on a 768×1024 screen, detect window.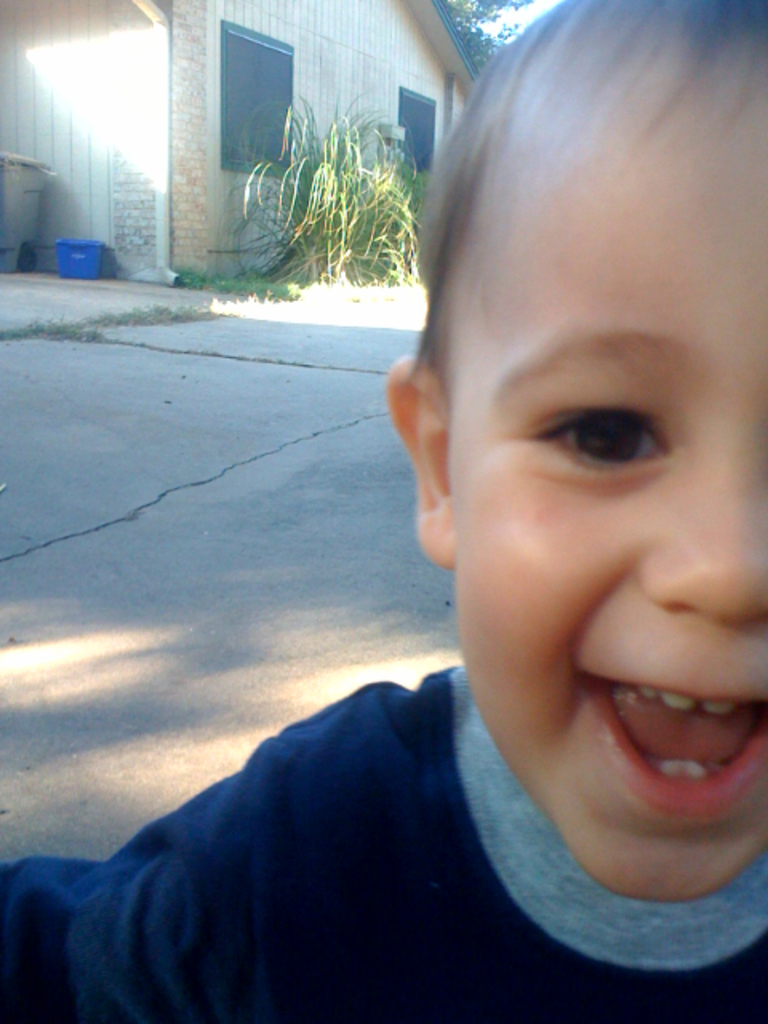
locate(222, 18, 302, 178).
